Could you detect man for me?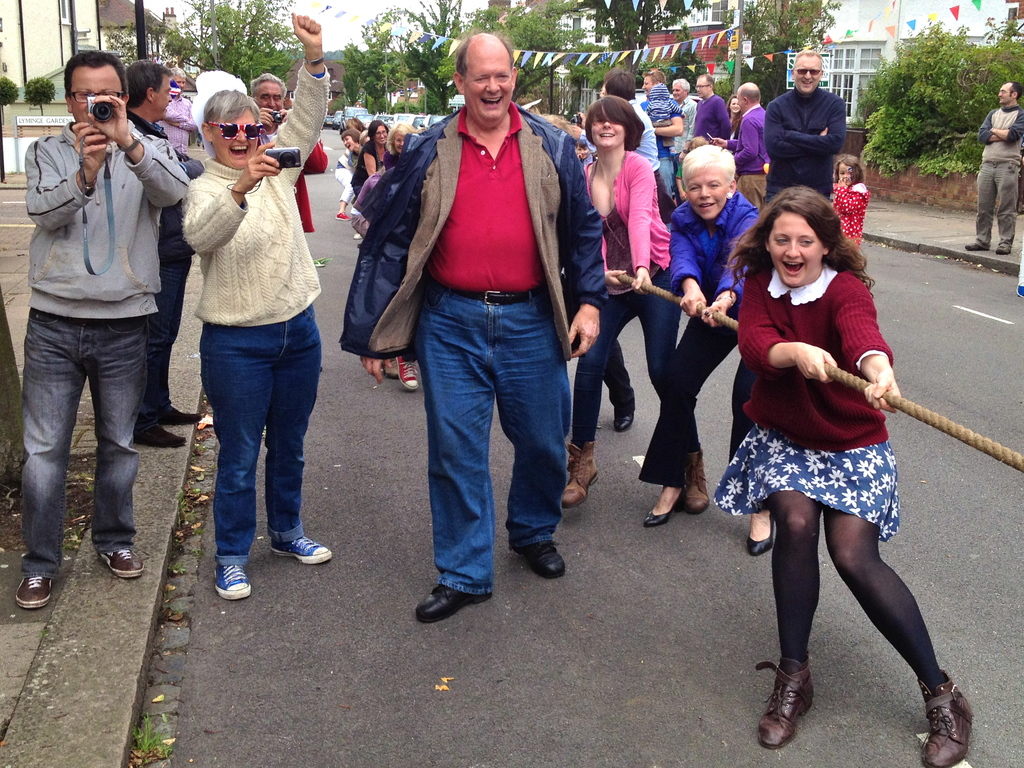
Detection result: {"x1": 639, "y1": 70, "x2": 683, "y2": 199}.
